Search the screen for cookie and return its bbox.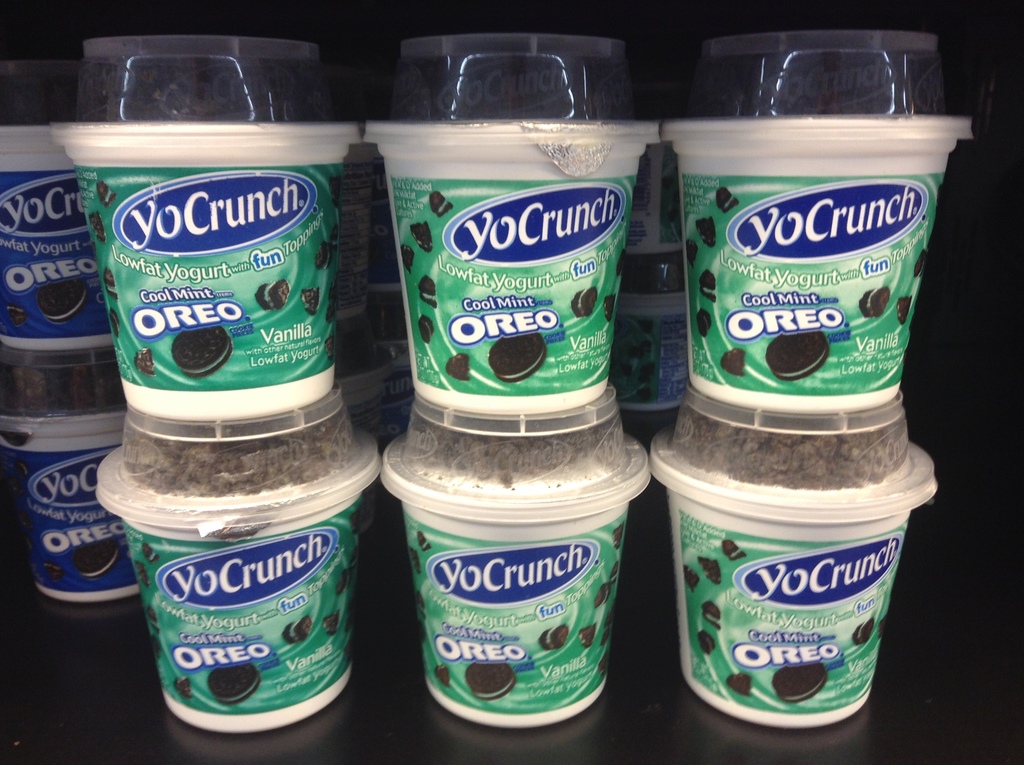
Found: x1=692, y1=216, x2=717, y2=246.
